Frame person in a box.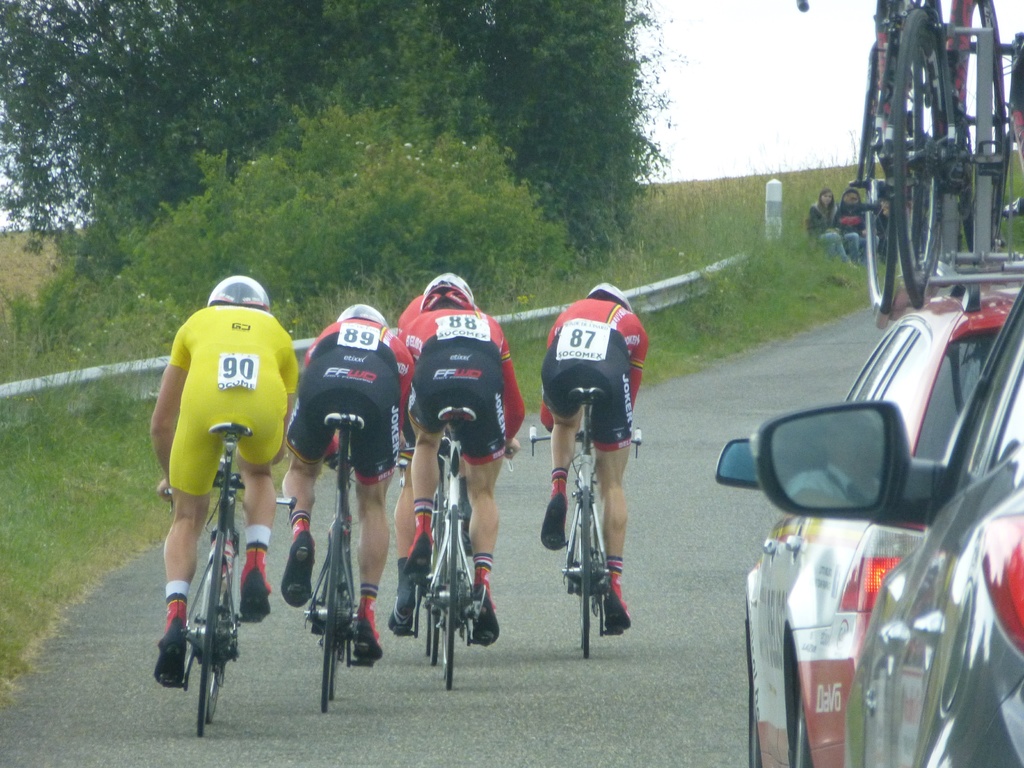
395,270,526,641.
